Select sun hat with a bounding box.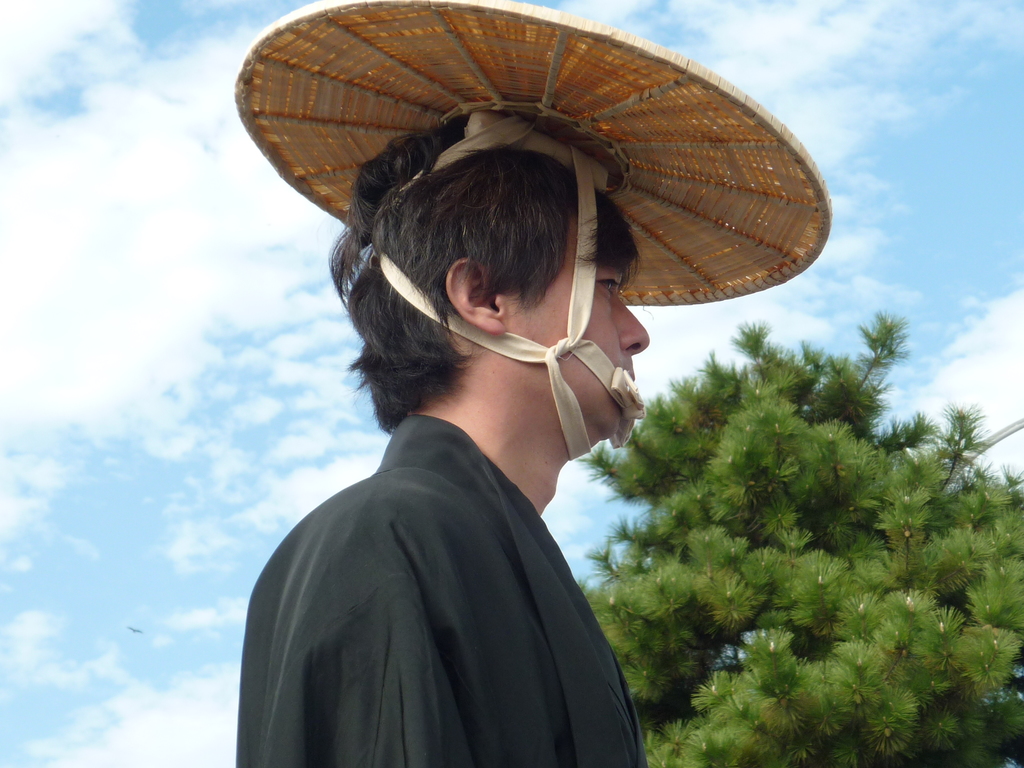
bbox=[232, 0, 833, 471].
